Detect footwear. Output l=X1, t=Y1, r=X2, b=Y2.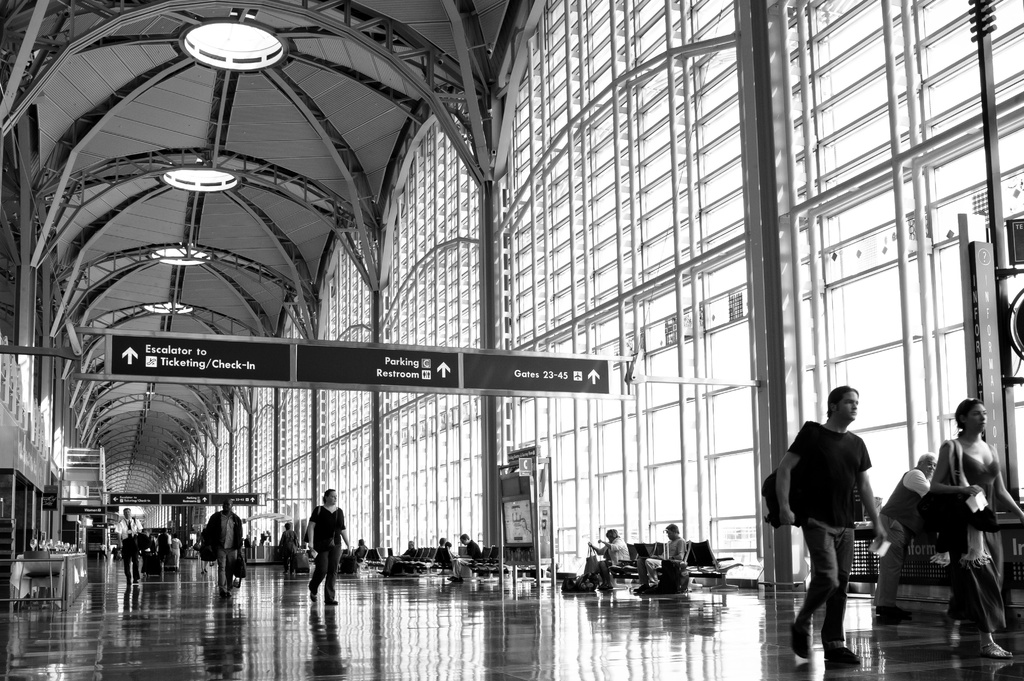
l=977, t=637, r=1012, b=662.
